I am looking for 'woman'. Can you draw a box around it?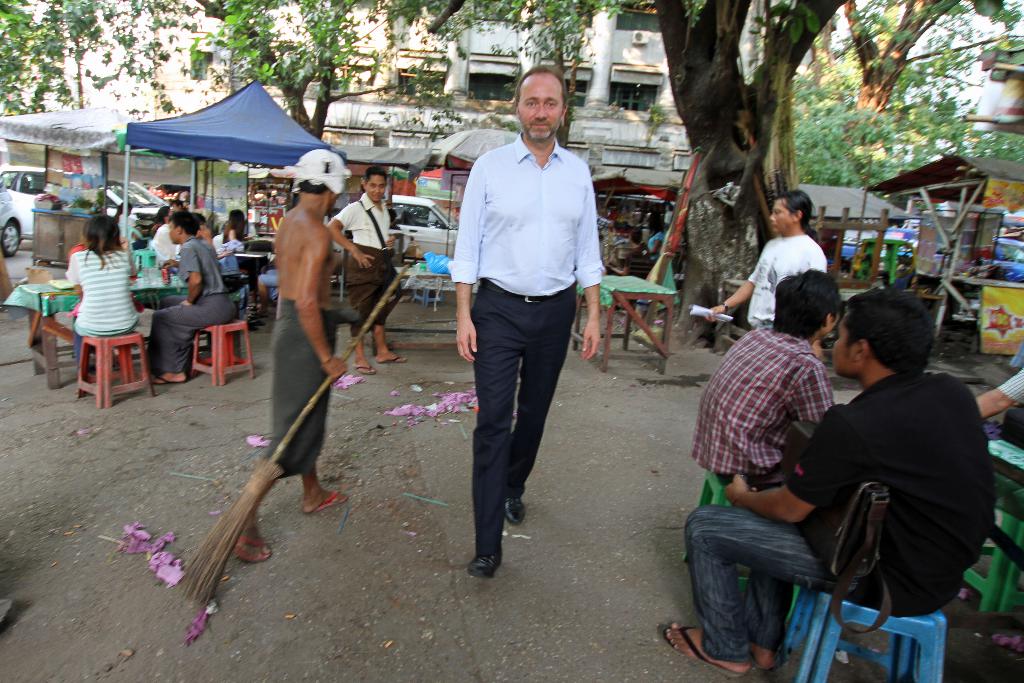
Sure, the bounding box is Rect(141, 210, 174, 248).
